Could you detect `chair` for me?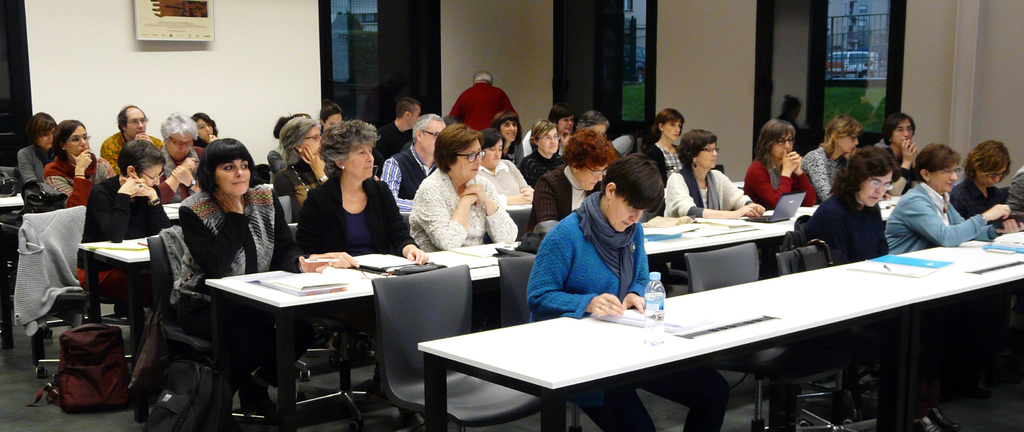
Detection result: [499, 257, 591, 431].
